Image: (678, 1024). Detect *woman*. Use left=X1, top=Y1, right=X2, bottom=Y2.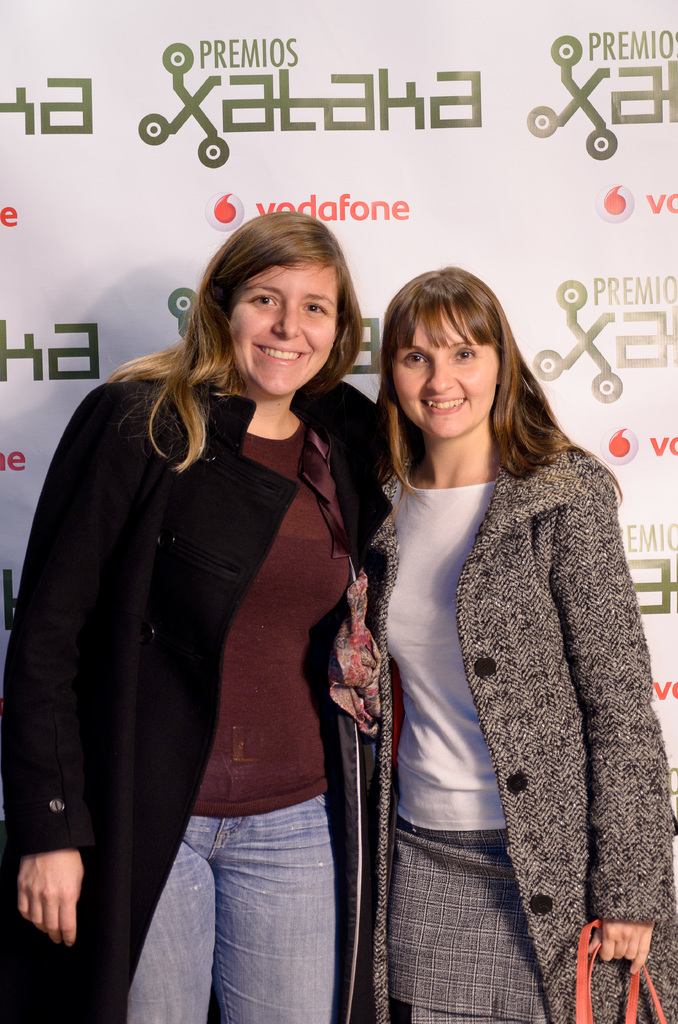
left=340, top=265, right=677, bottom=1023.
